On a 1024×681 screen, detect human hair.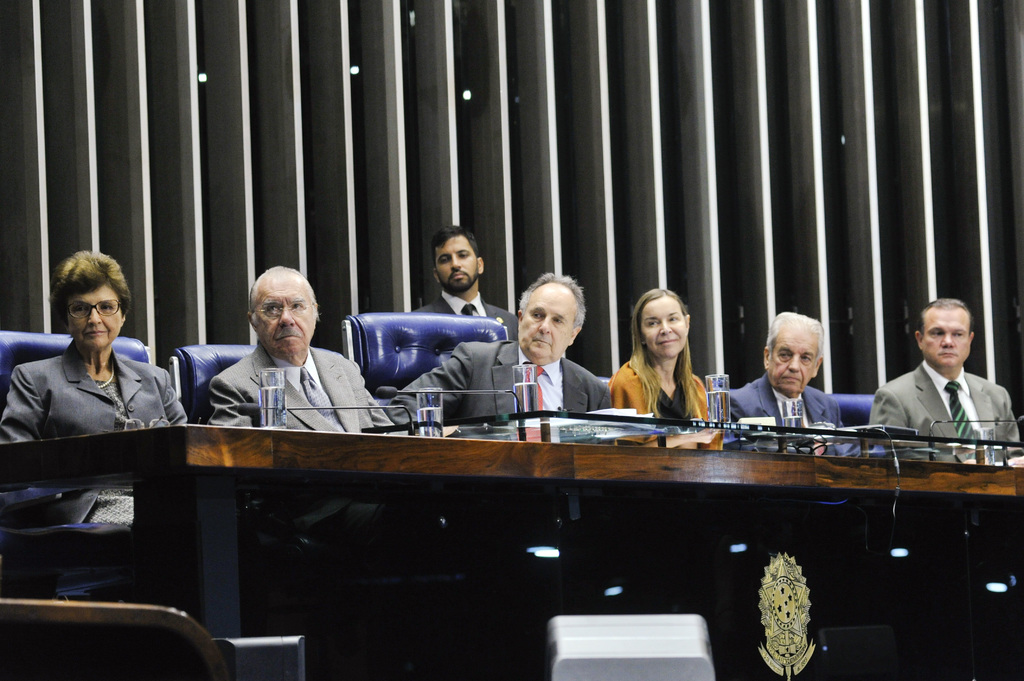
431:227:478:280.
